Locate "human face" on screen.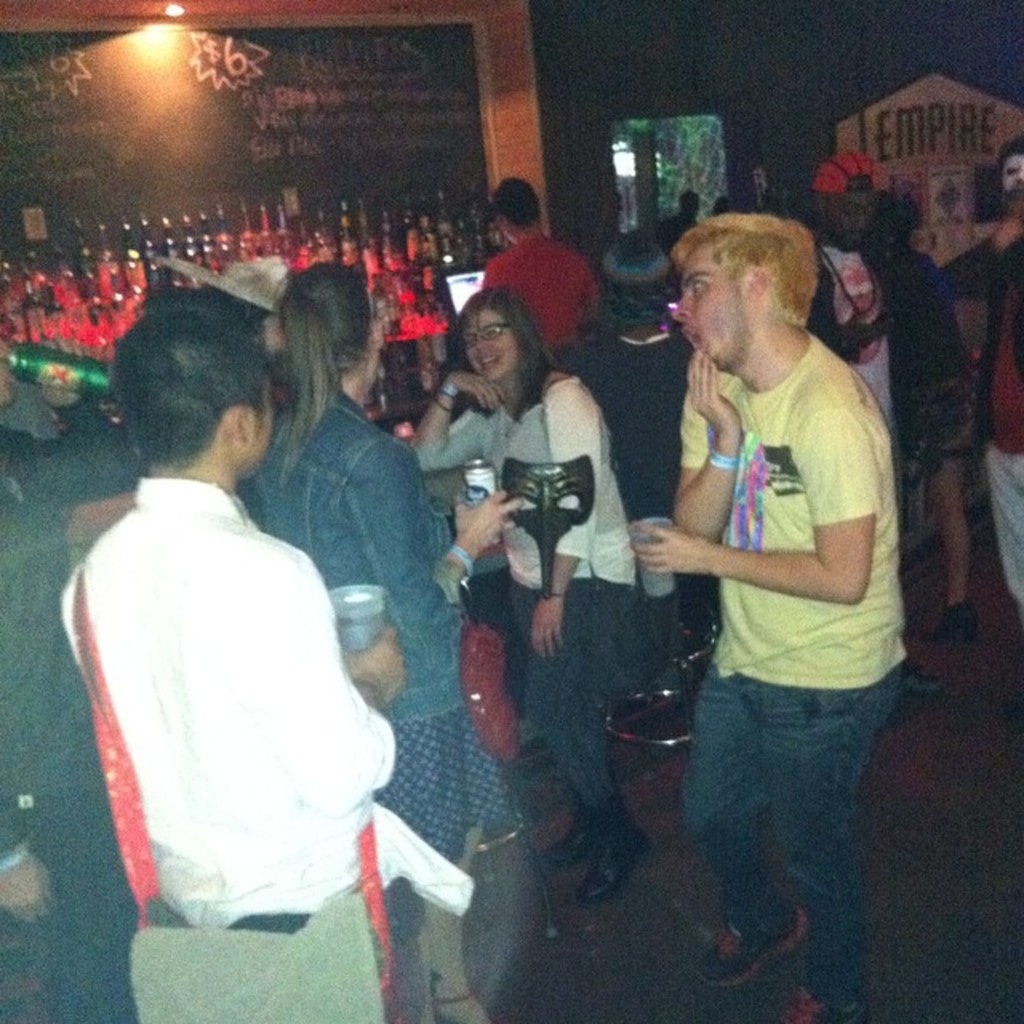
On screen at select_region(664, 246, 749, 366).
